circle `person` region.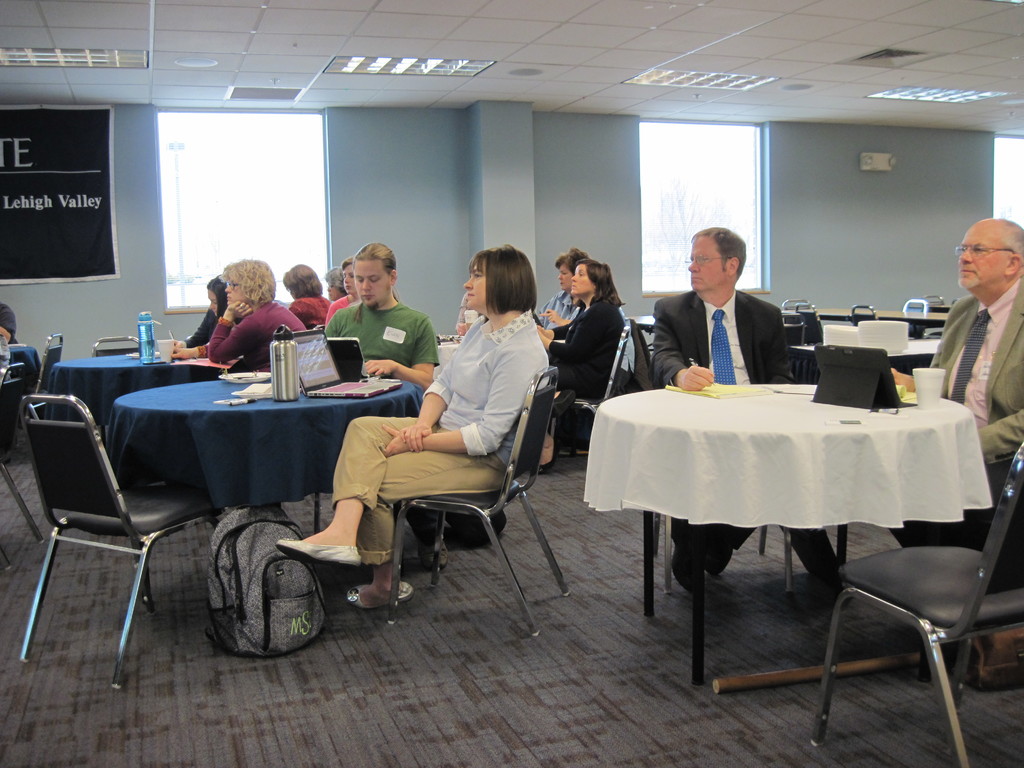
Region: crop(547, 267, 627, 468).
